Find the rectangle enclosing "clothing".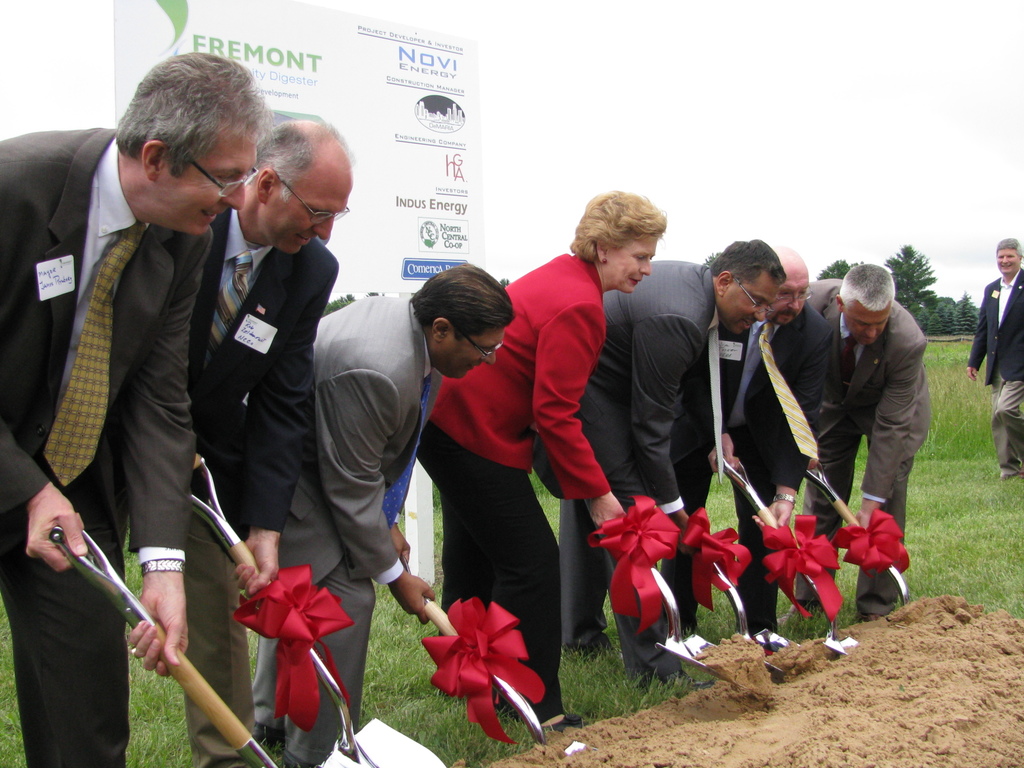
left=250, top=285, right=445, bottom=763.
